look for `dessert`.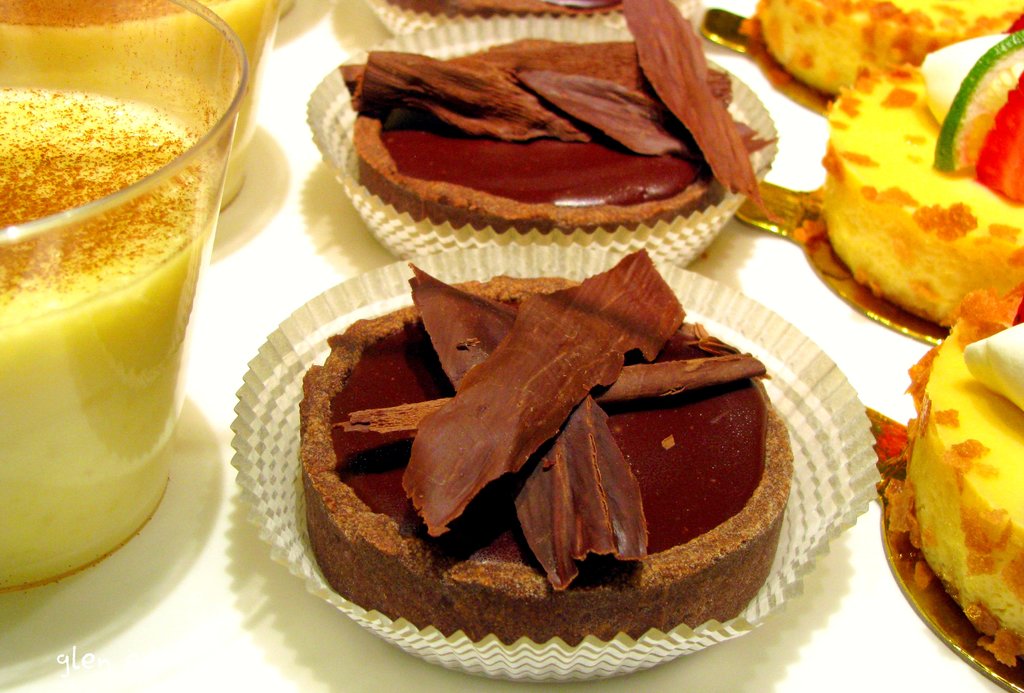
Found: [x1=758, y1=0, x2=1023, y2=92].
